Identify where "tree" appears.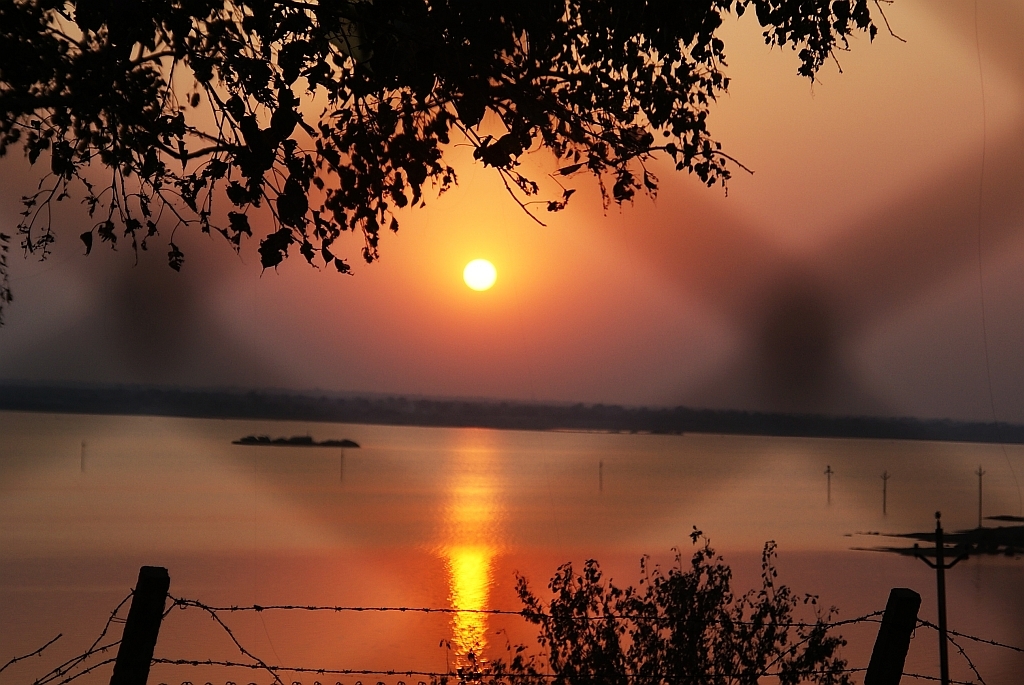
Appears at 0:0:908:325.
